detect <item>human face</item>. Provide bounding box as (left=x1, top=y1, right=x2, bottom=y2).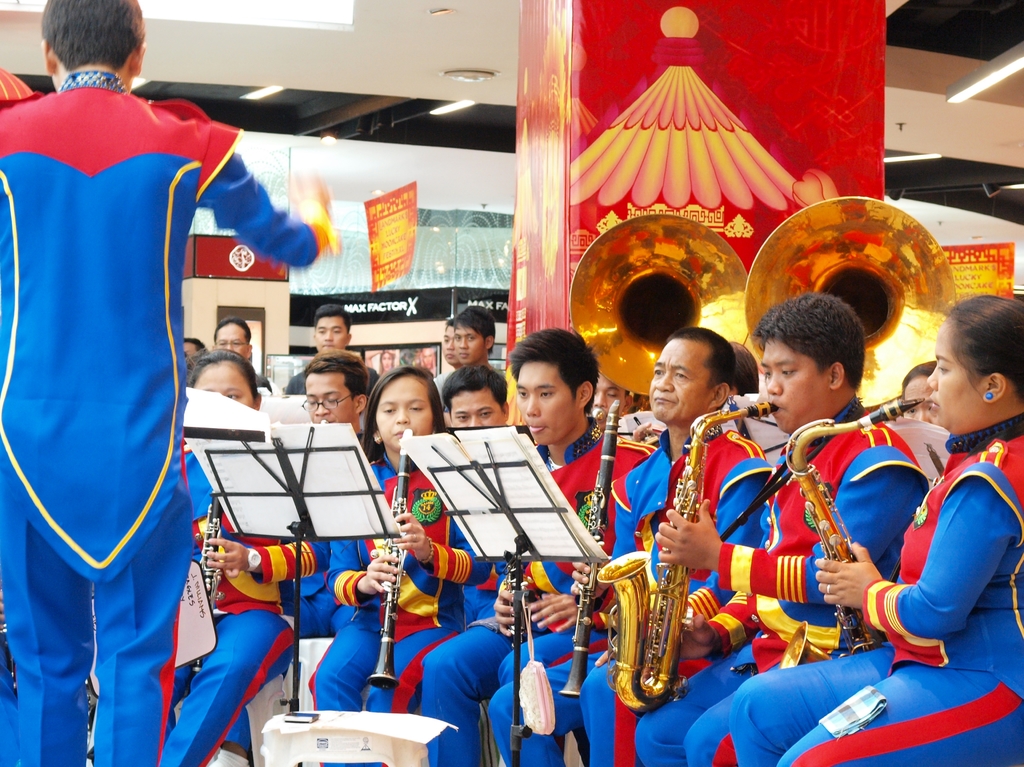
(left=194, top=356, right=257, bottom=407).
